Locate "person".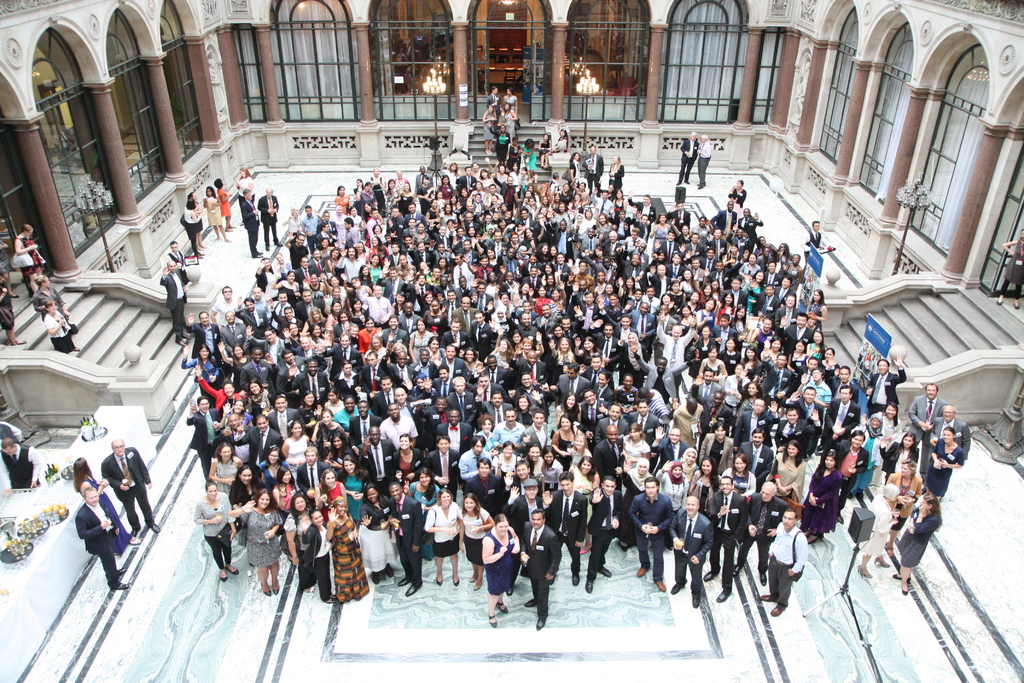
Bounding box: box(742, 395, 780, 452).
